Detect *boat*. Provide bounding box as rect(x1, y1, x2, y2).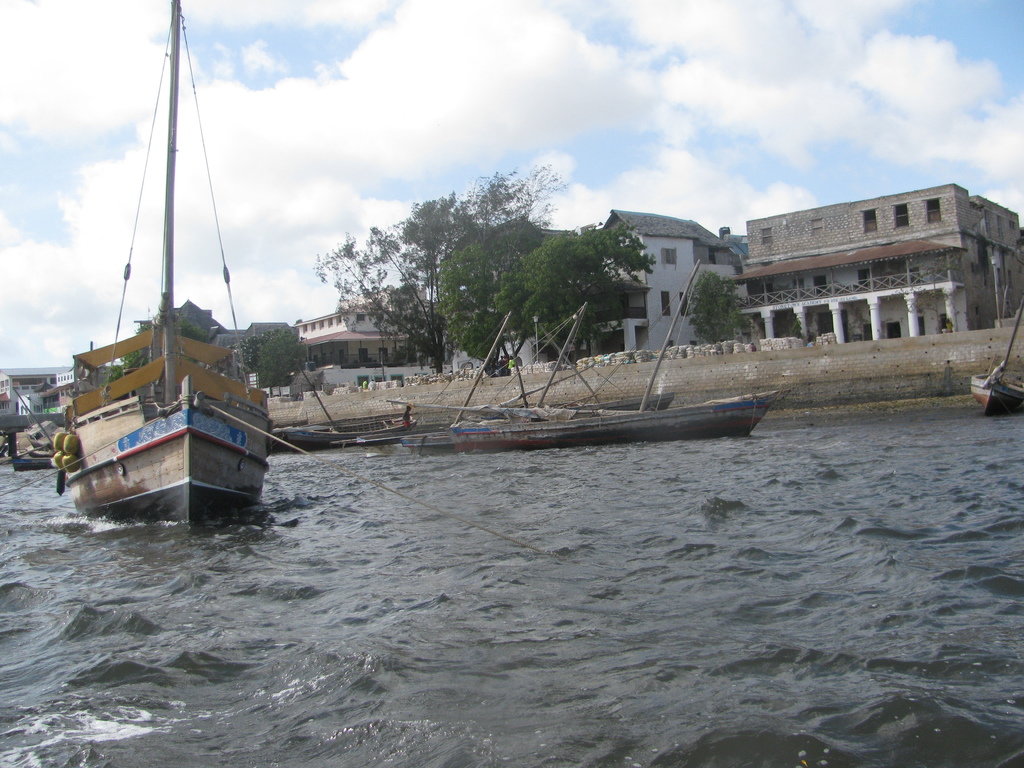
rect(29, 43, 303, 557).
